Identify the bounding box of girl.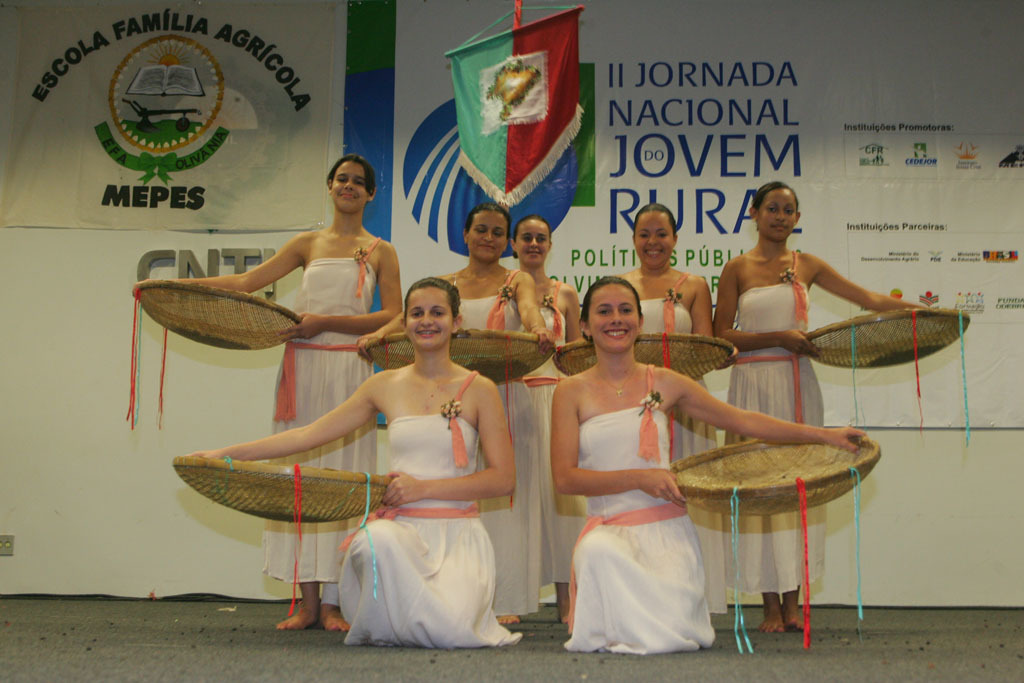
(left=183, top=277, right=514, bottom=644).
